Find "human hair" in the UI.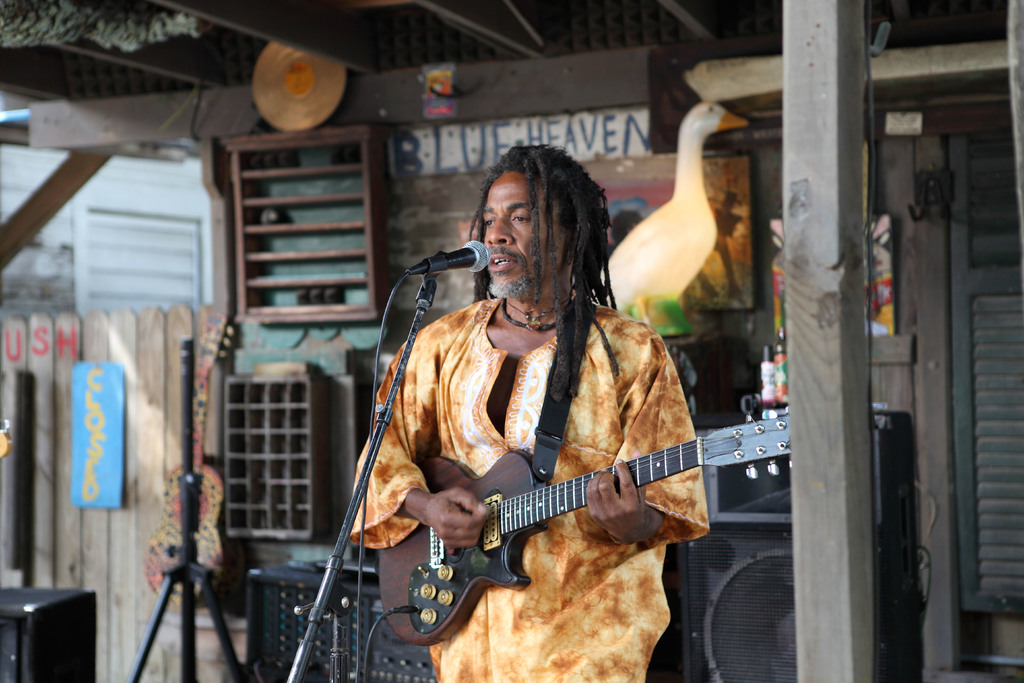
UI element at <bbox>466, 139, 620, 395</bbox>.
